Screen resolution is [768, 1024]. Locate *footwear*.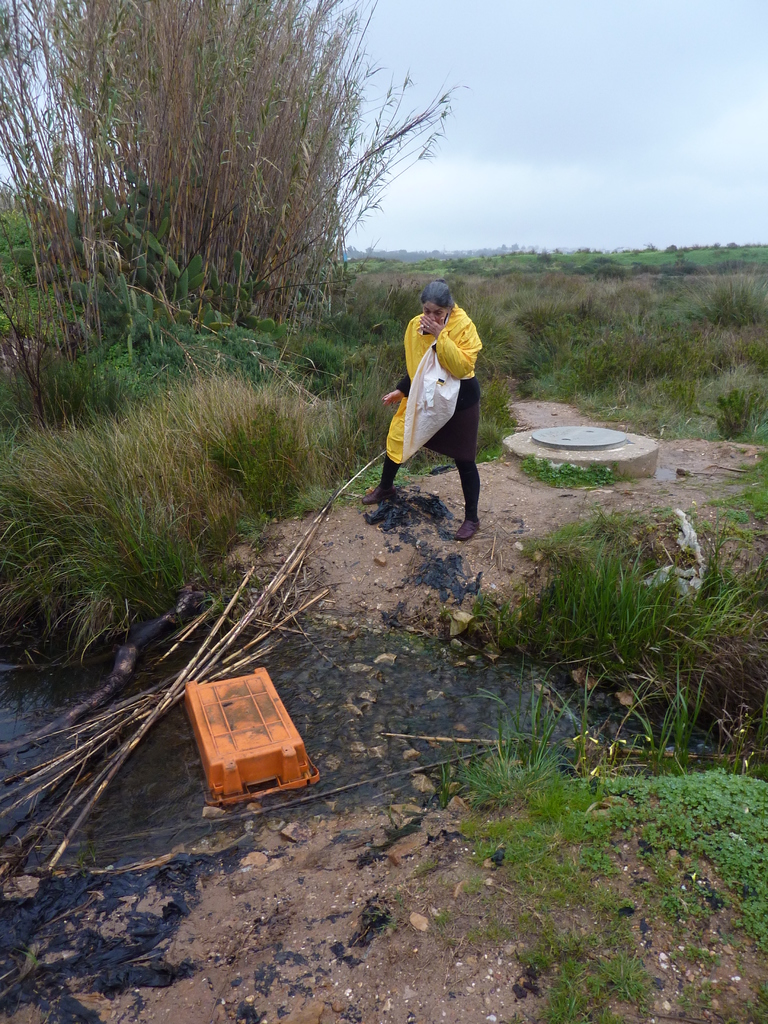
Rect(361, 484, 397, 499).
